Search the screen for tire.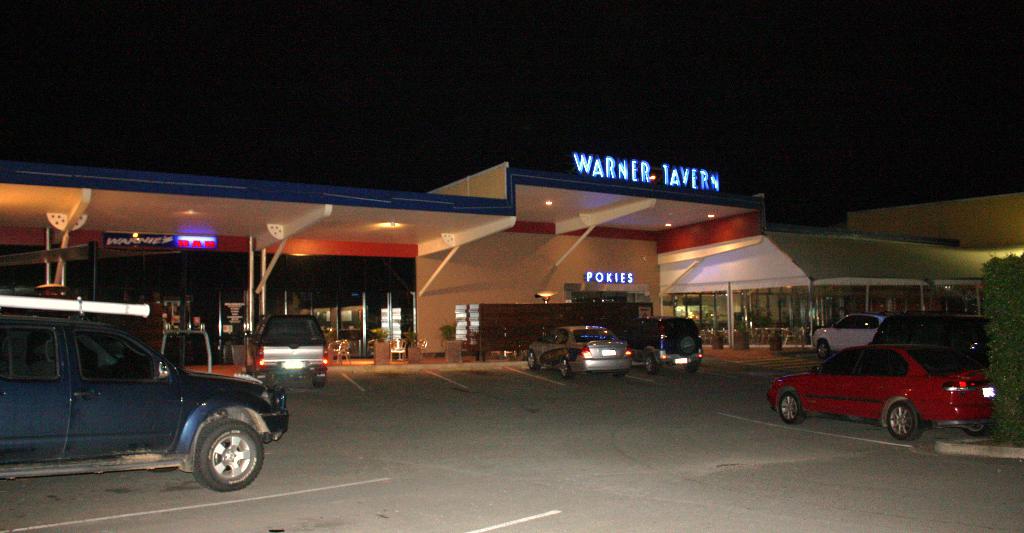
Found at 888:401:921:439.
